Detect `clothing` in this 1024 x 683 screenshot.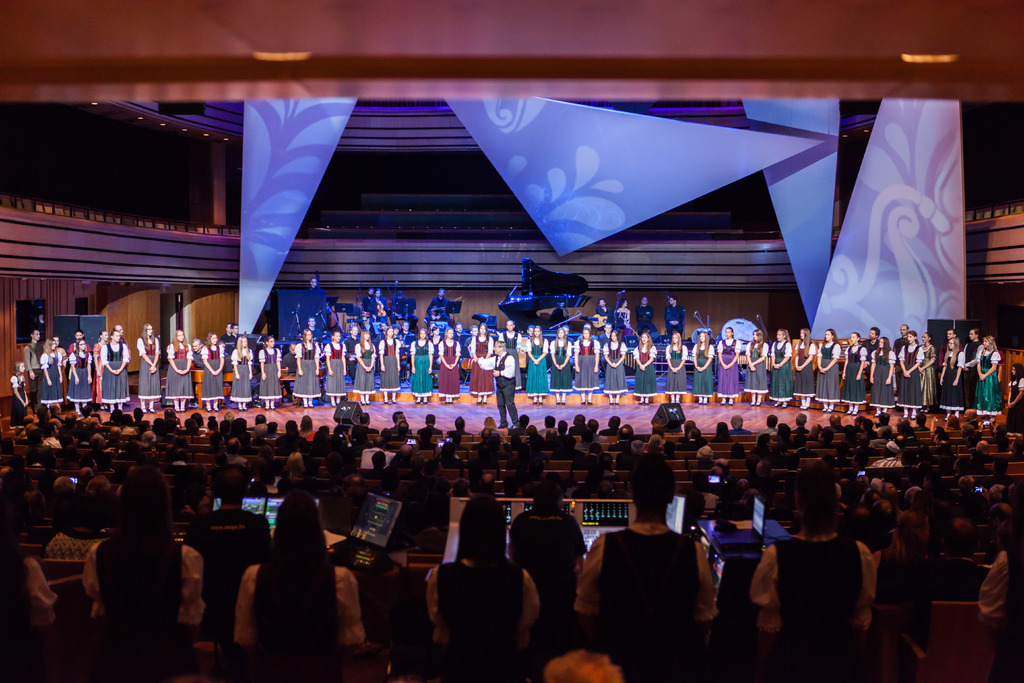
Detection: 765 425 778 436.
